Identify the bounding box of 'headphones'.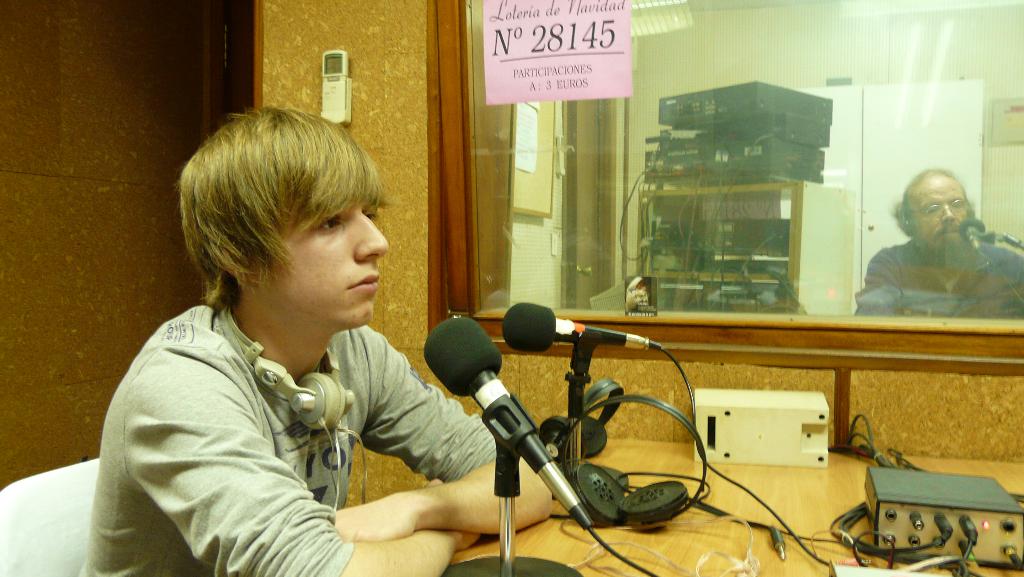
bbox=(216, 307, 360, 521).
